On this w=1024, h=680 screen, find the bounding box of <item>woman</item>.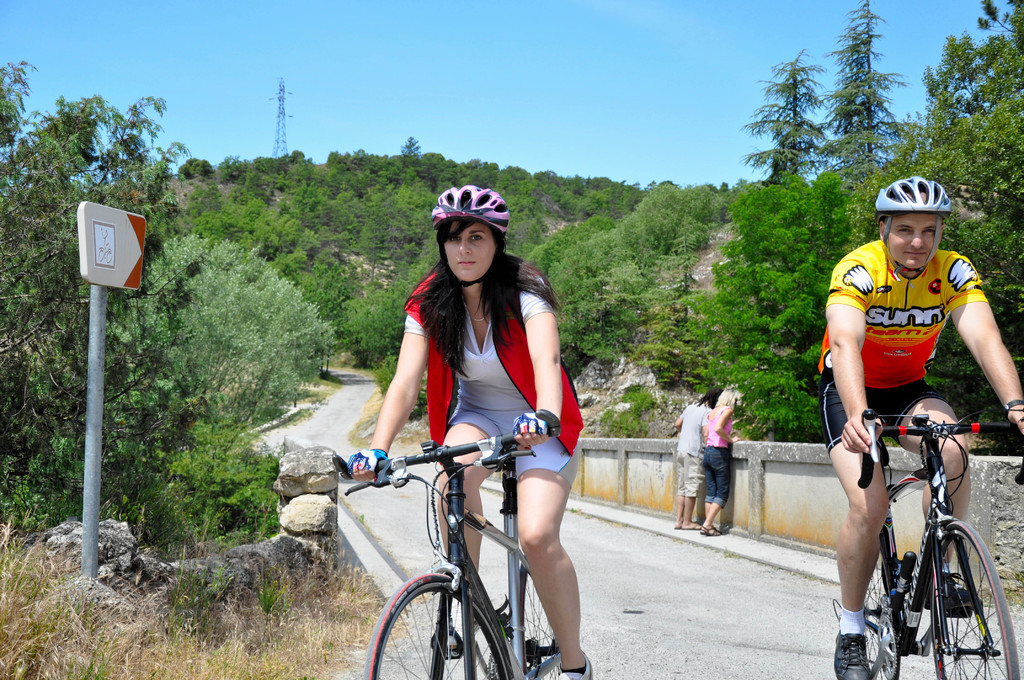
Bounding box: bbox(671, 388, 720, 533).
